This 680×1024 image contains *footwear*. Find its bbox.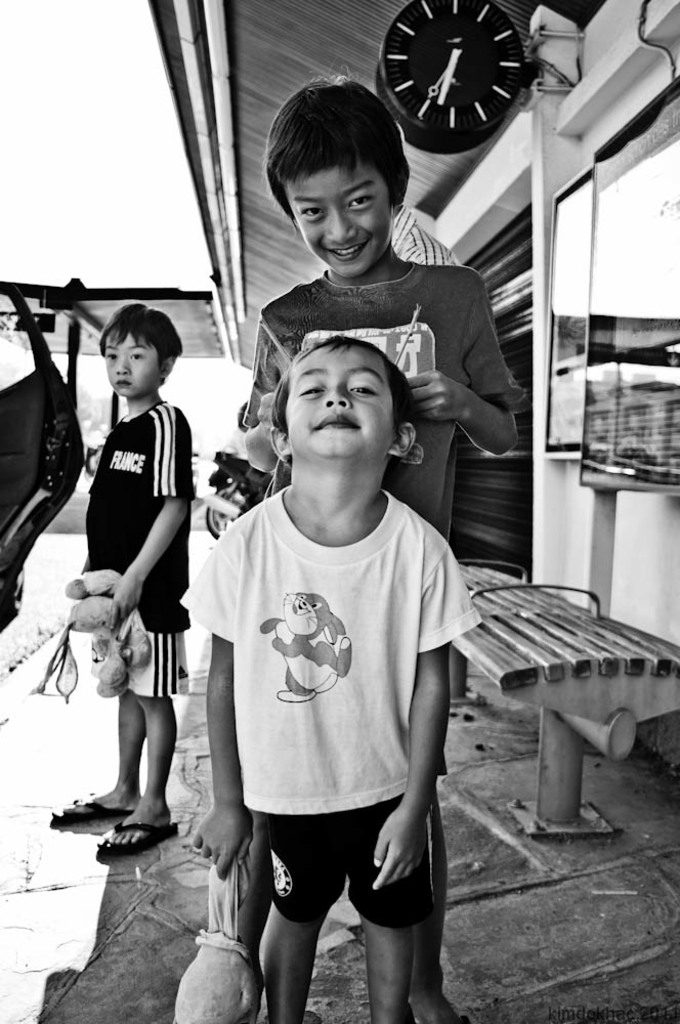
(101,810,179,859).
